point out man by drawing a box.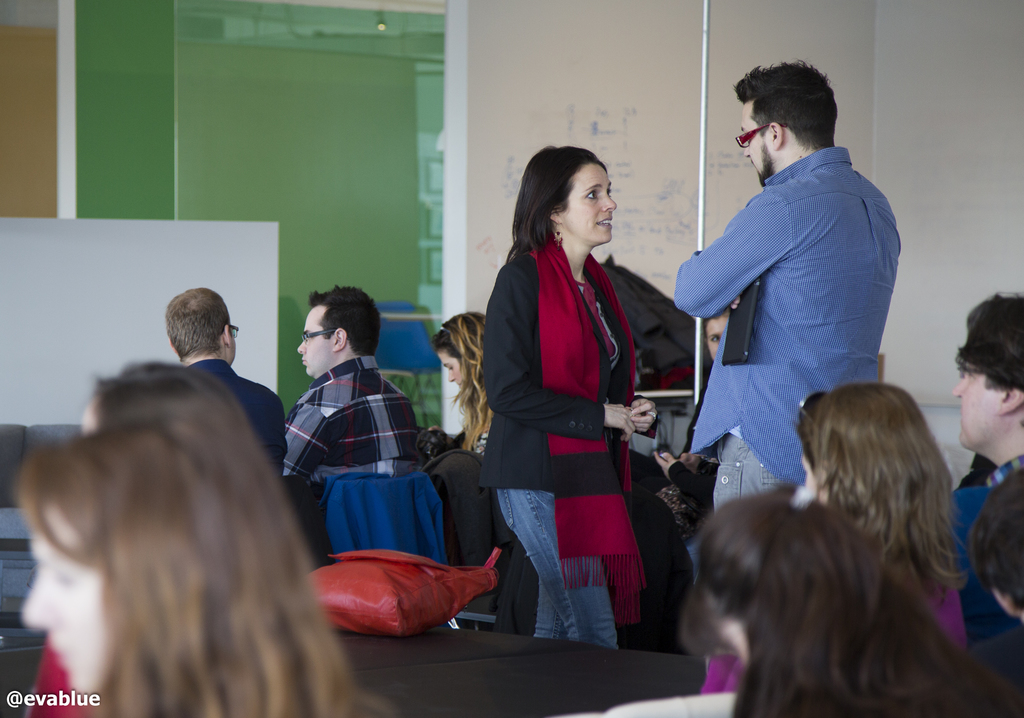
(x1=954, y1=286, x2=1023, y2=642).
